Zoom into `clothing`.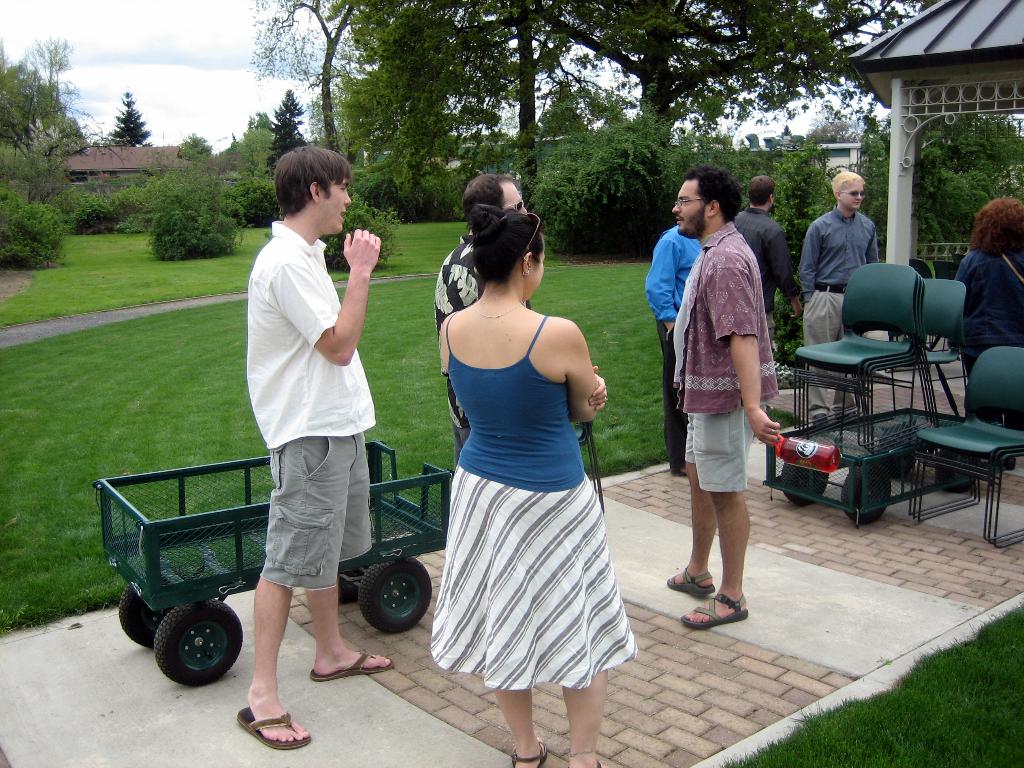
Zoom target: {"left": 426, "top": 289, "right": 624, "bottom": 666}.
